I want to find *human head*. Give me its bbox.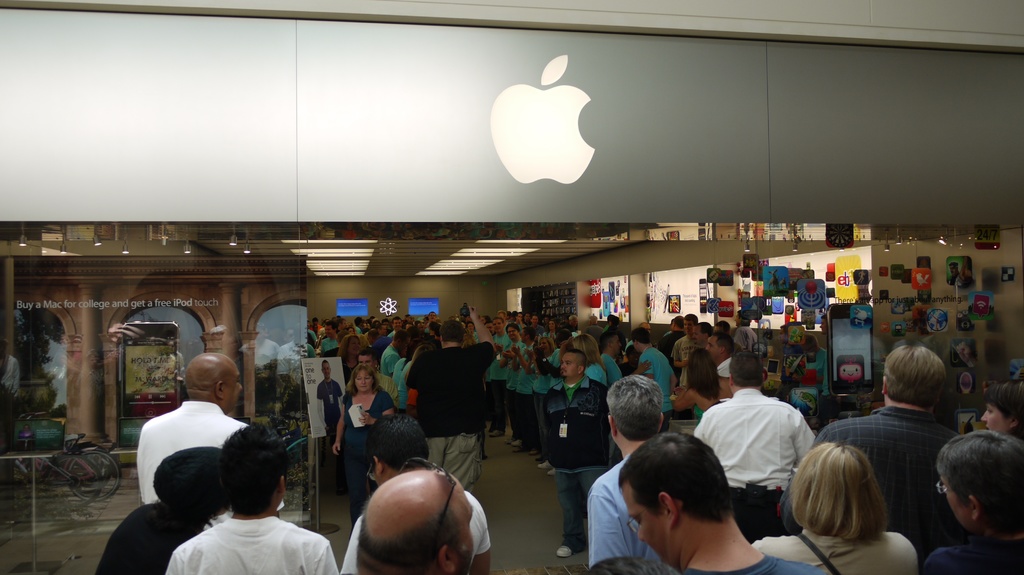
box(688, 347, 716, 382).
